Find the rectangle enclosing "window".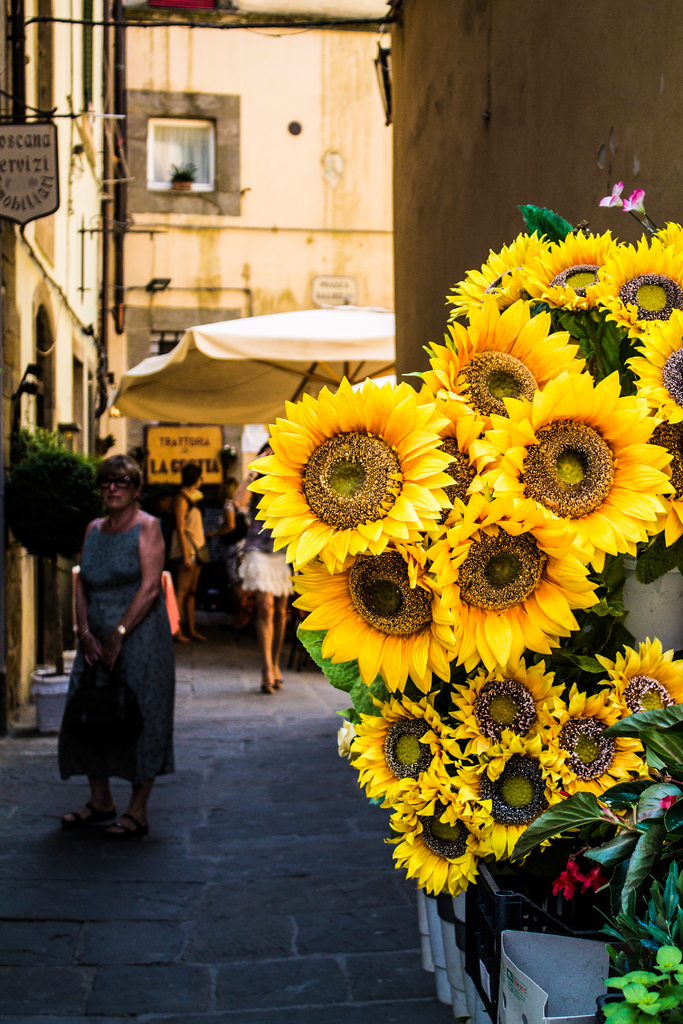
box=[143, 118, 214, 189].
